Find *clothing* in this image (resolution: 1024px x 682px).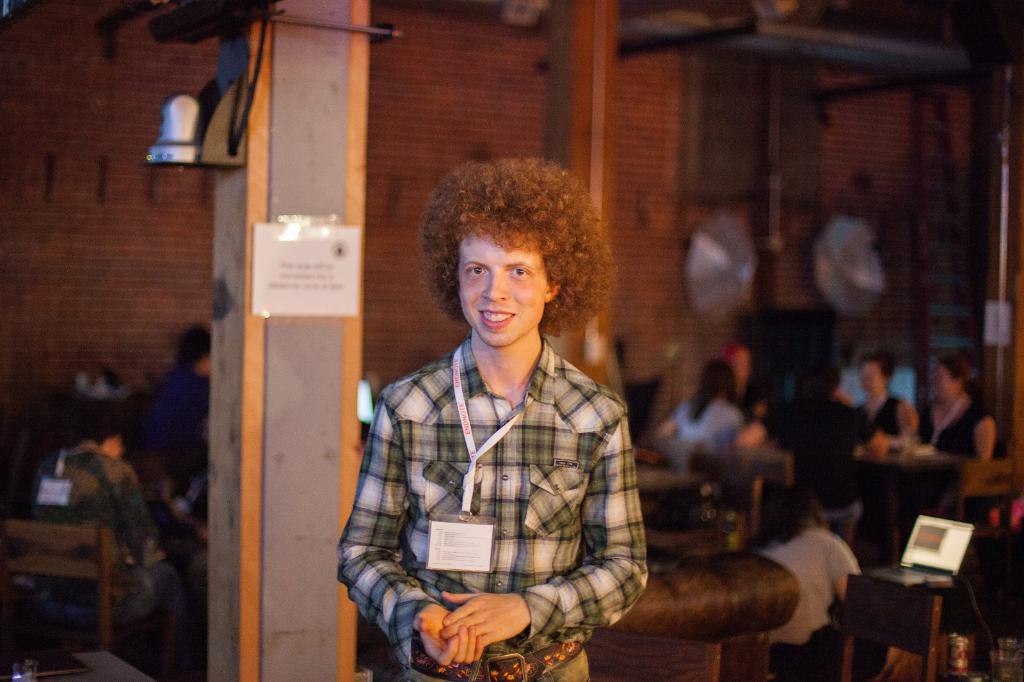
bbox=(872, 386, 899, 442).
